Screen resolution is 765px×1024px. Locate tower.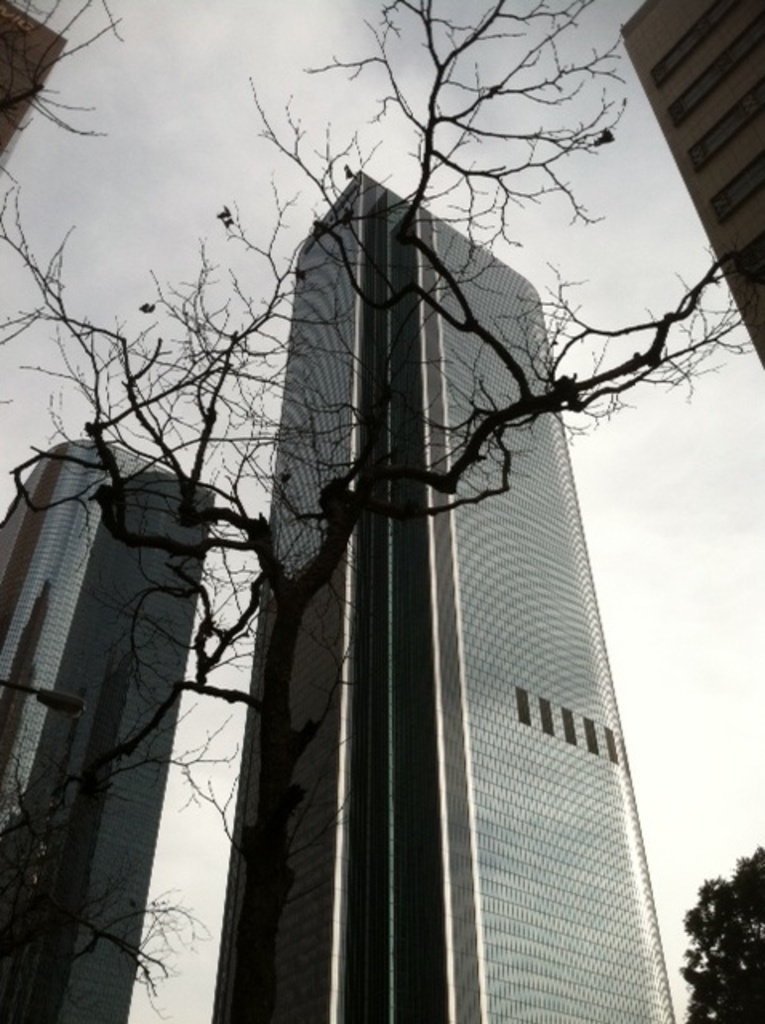
0 5 59 144.
